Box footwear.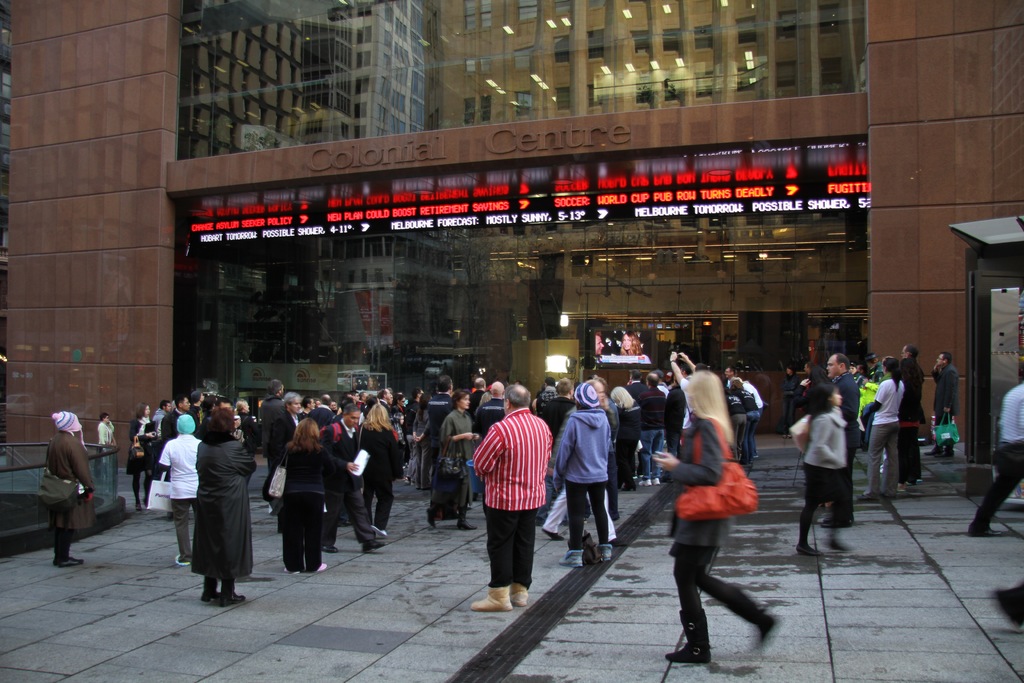
372 525 383 539.
